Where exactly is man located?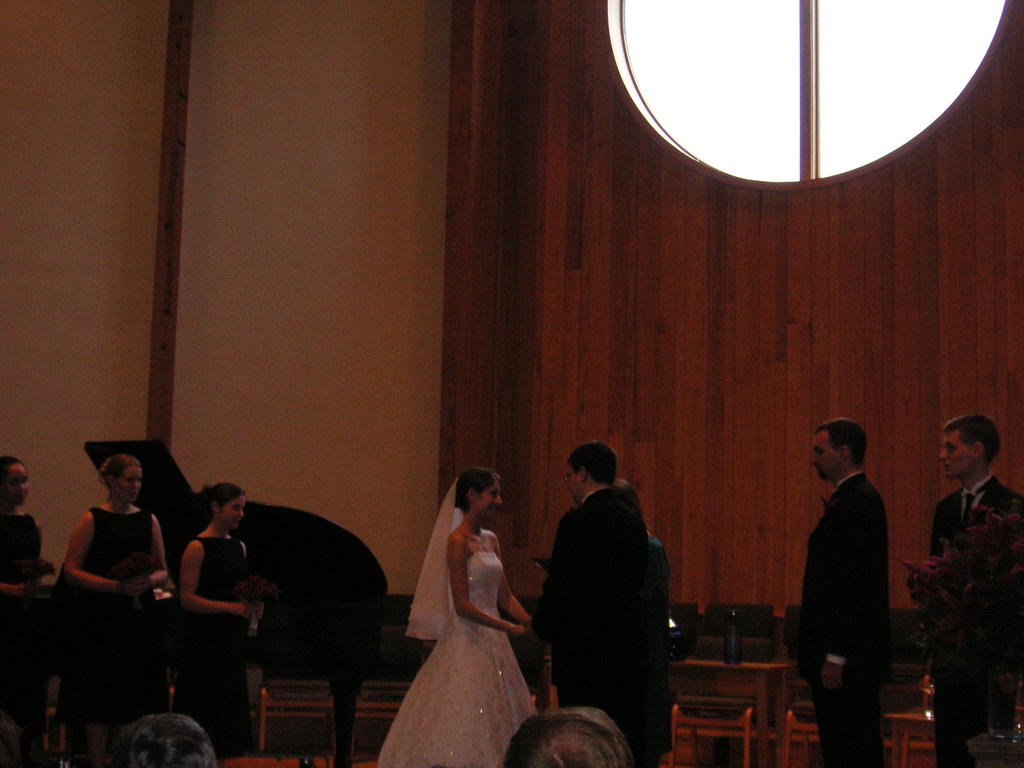
Its bounding box is [x1=803, y1=406, x2=915, y2=740].
